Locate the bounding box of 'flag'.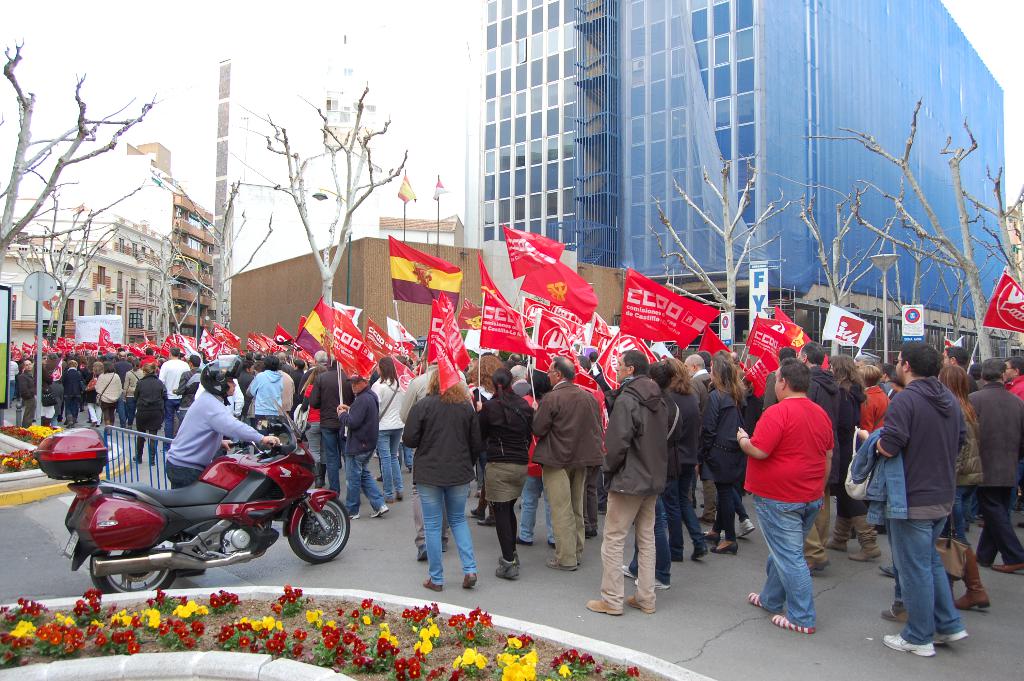
Bounding box: bbox(247, 327, 269, 354).
